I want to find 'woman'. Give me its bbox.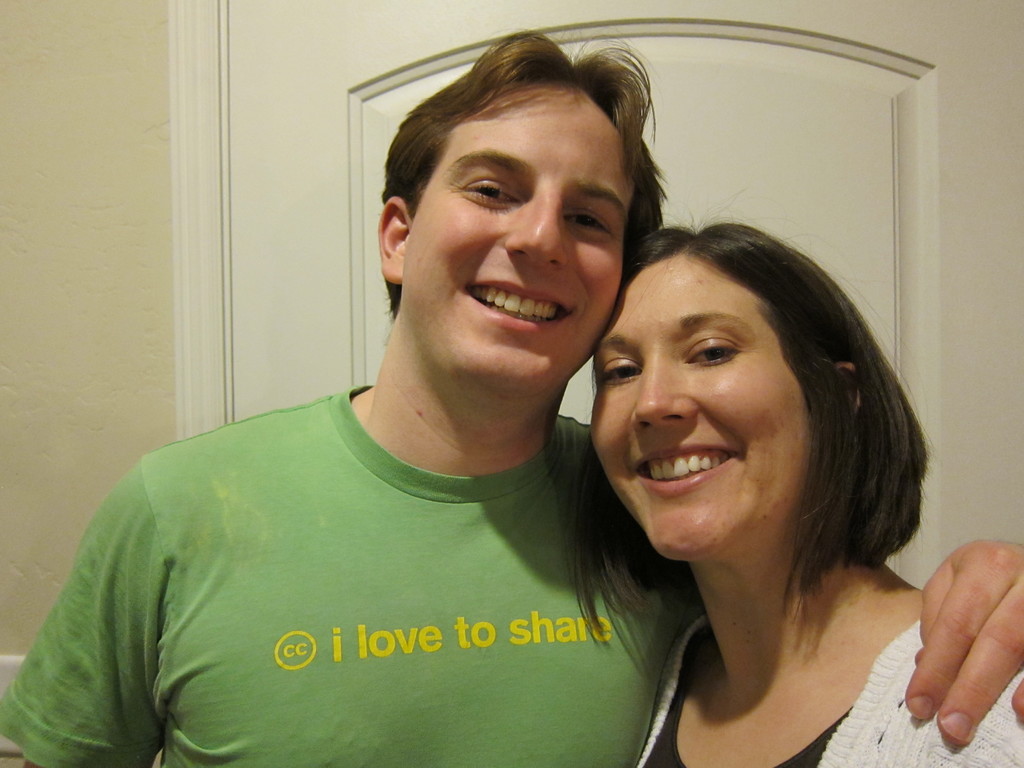
bbox(581, 185, 1023, 767).
